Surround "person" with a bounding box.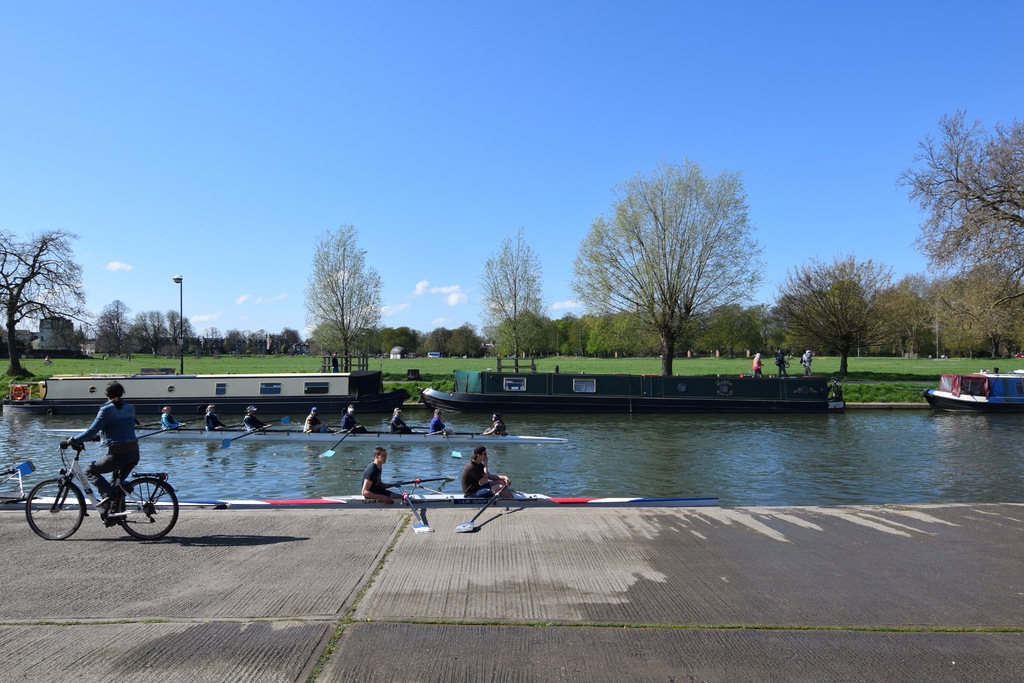
[left=161, top=407, right=188, bottom=428].
